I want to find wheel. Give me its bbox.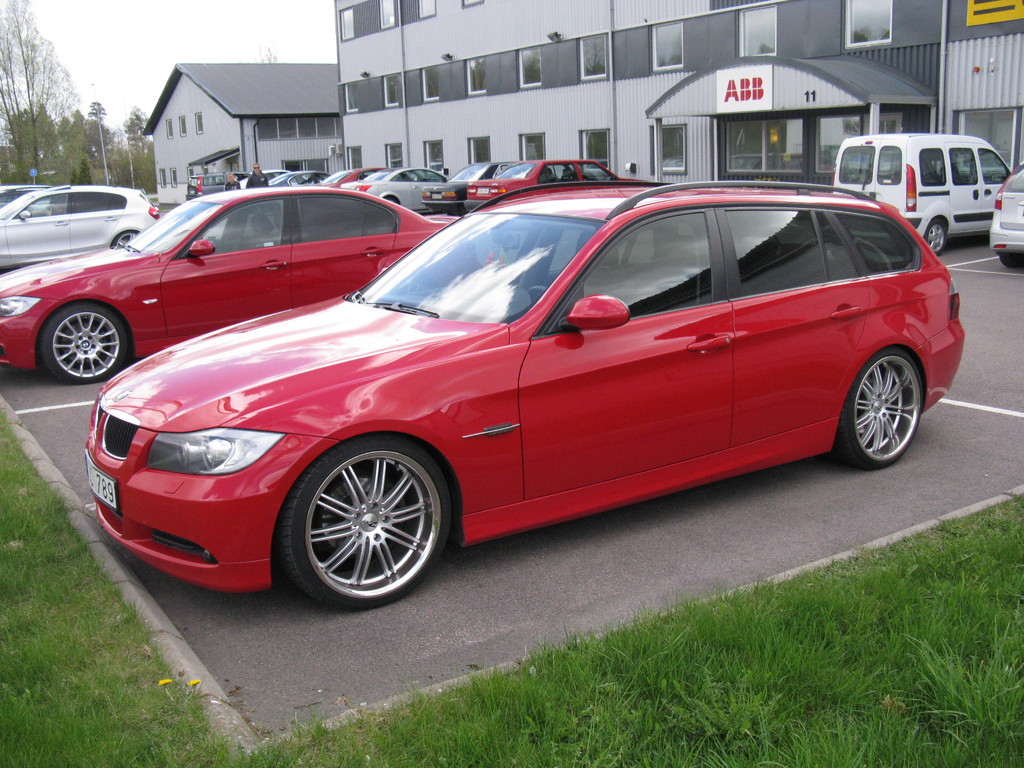
x1=840 y1=352 x2=928 y2=476.
